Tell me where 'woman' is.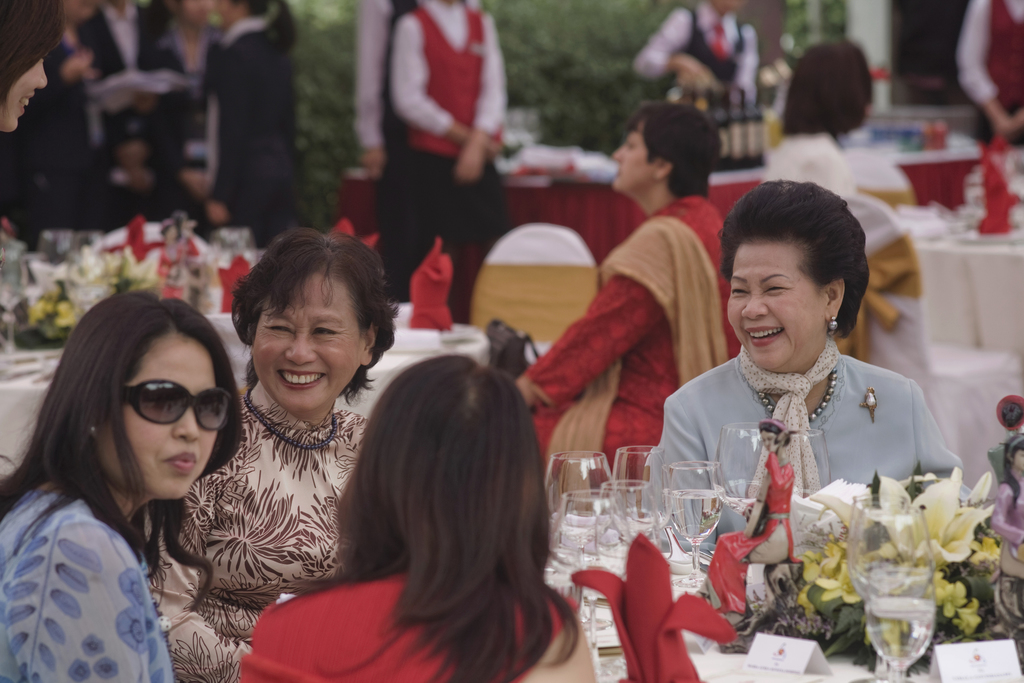
'woman' is at crop(0, 0, 69, 136).
